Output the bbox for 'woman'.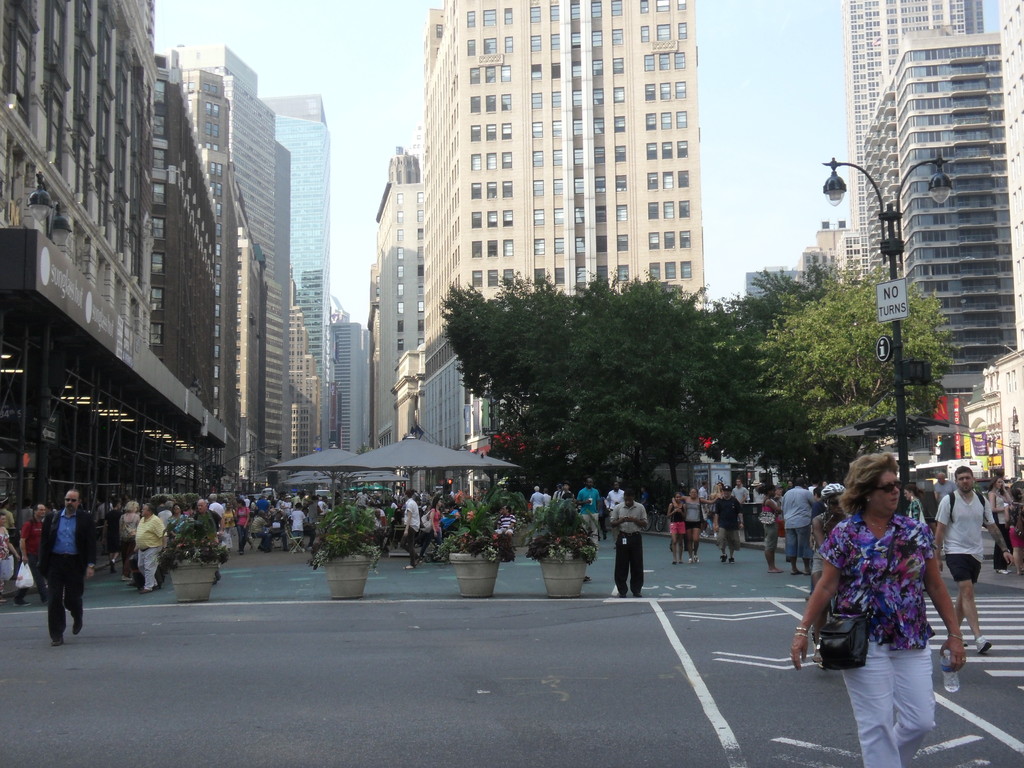
0,514,20,604.
